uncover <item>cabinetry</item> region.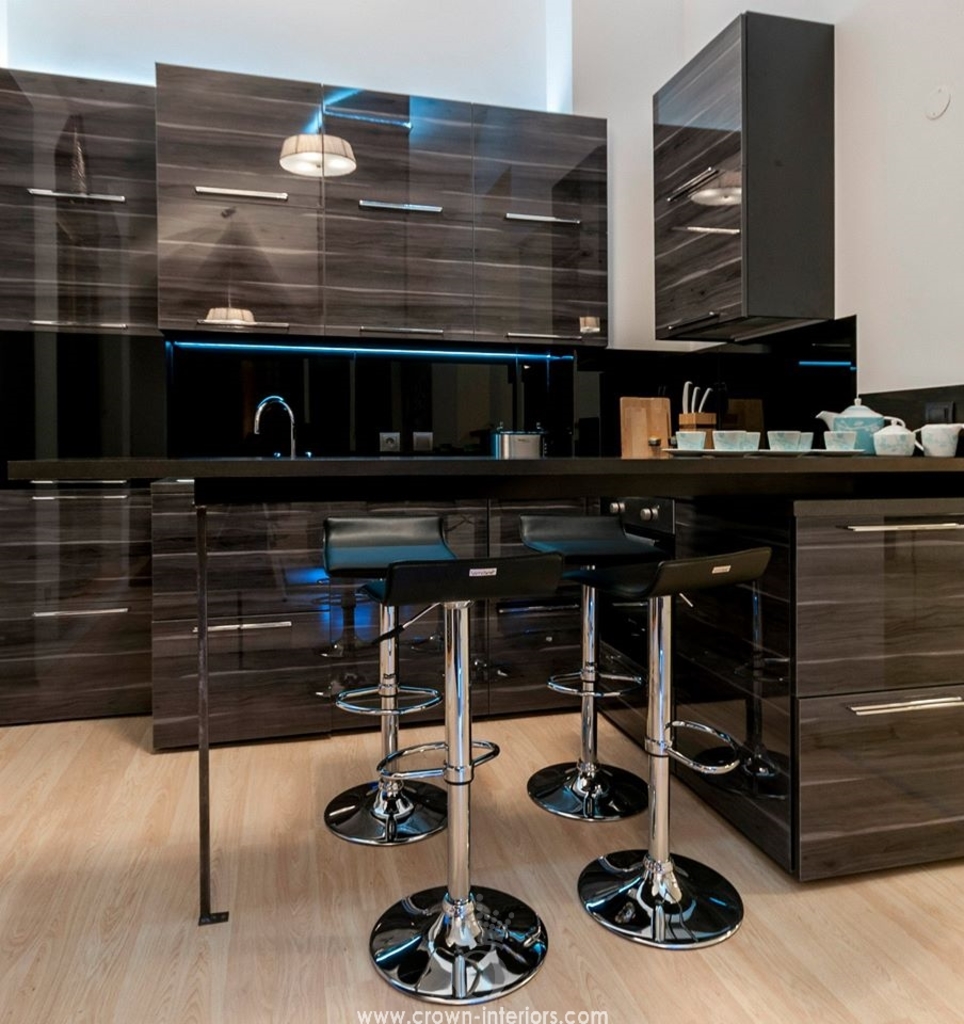
Uncovered: l=10, t=478, r=151, b=726.
